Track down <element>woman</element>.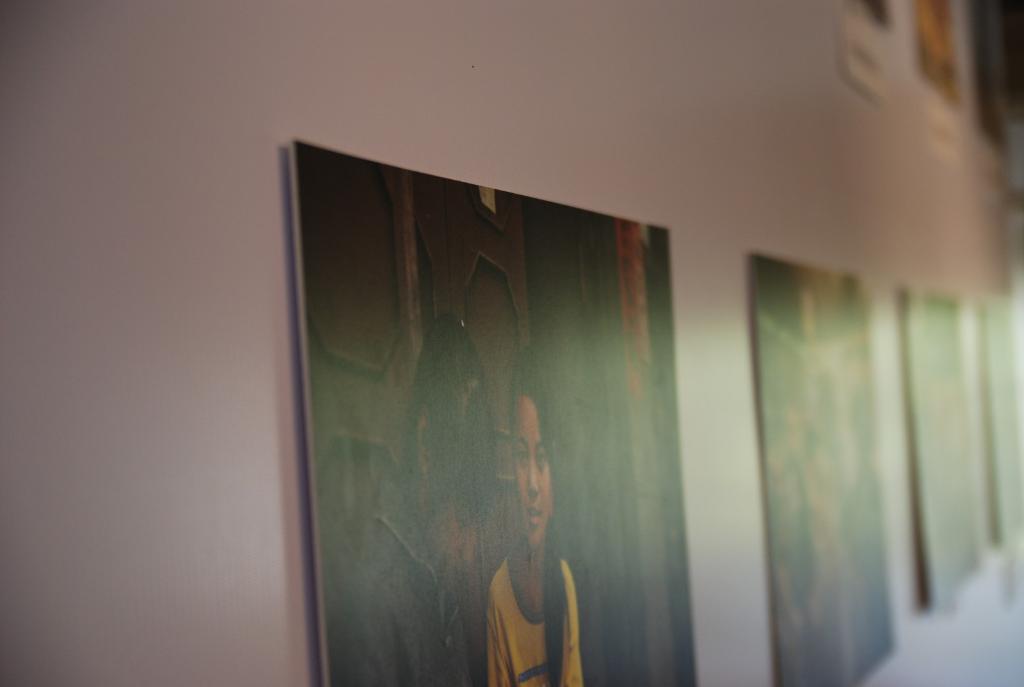
Tracked to 484 359 589 686.
